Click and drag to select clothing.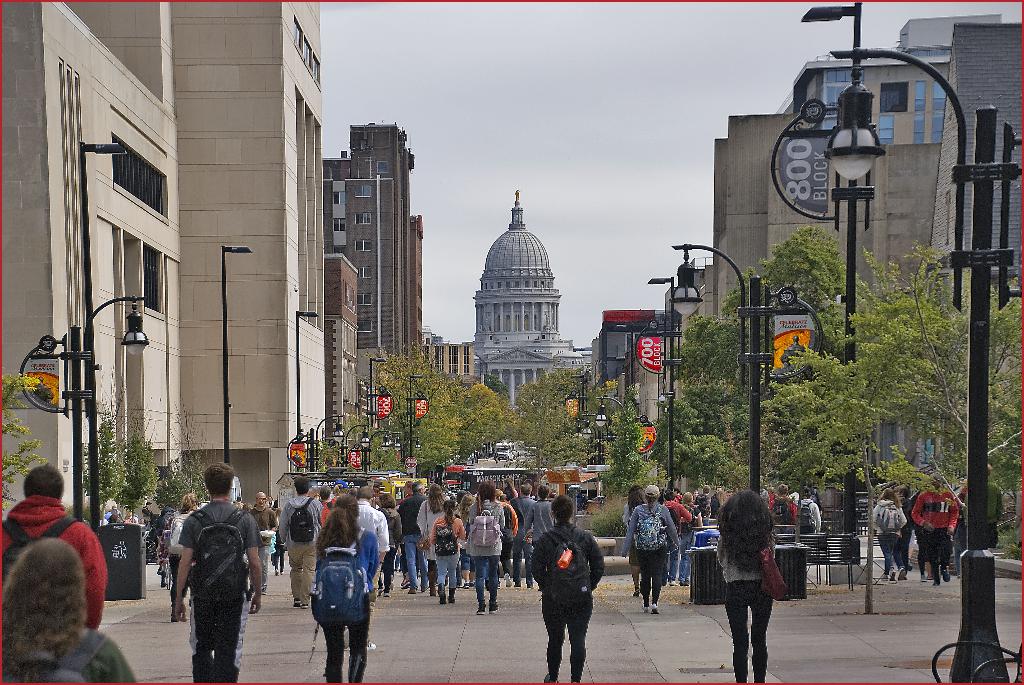
Selection: 514 494 535 586.
